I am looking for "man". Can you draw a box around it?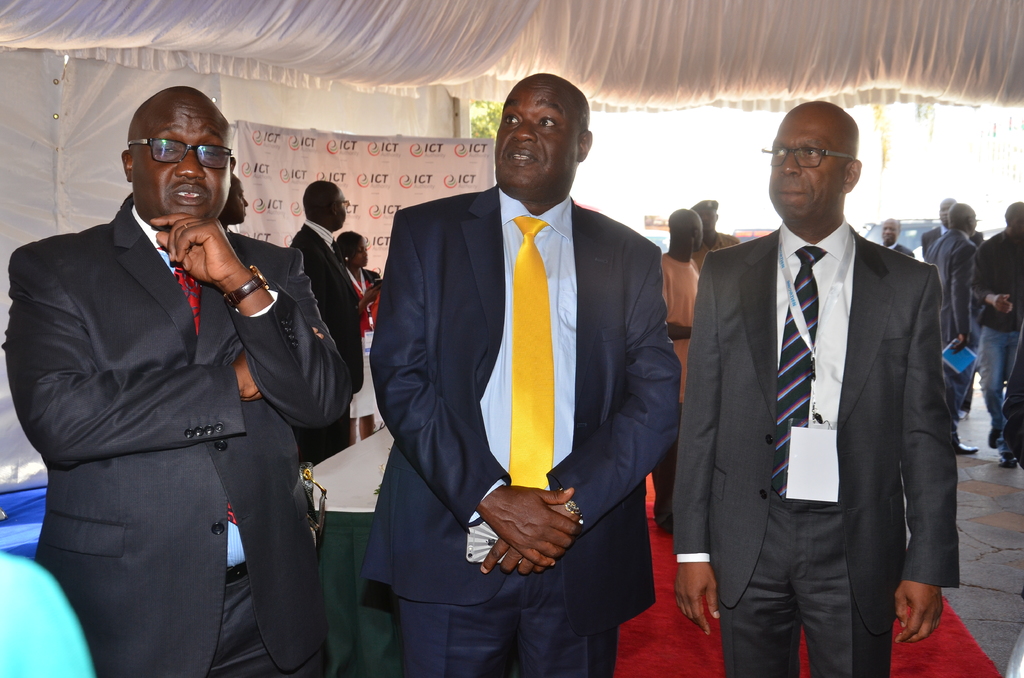
Sure, the bounding box is <bbox>669, 100, 962, 677</bbox>.
